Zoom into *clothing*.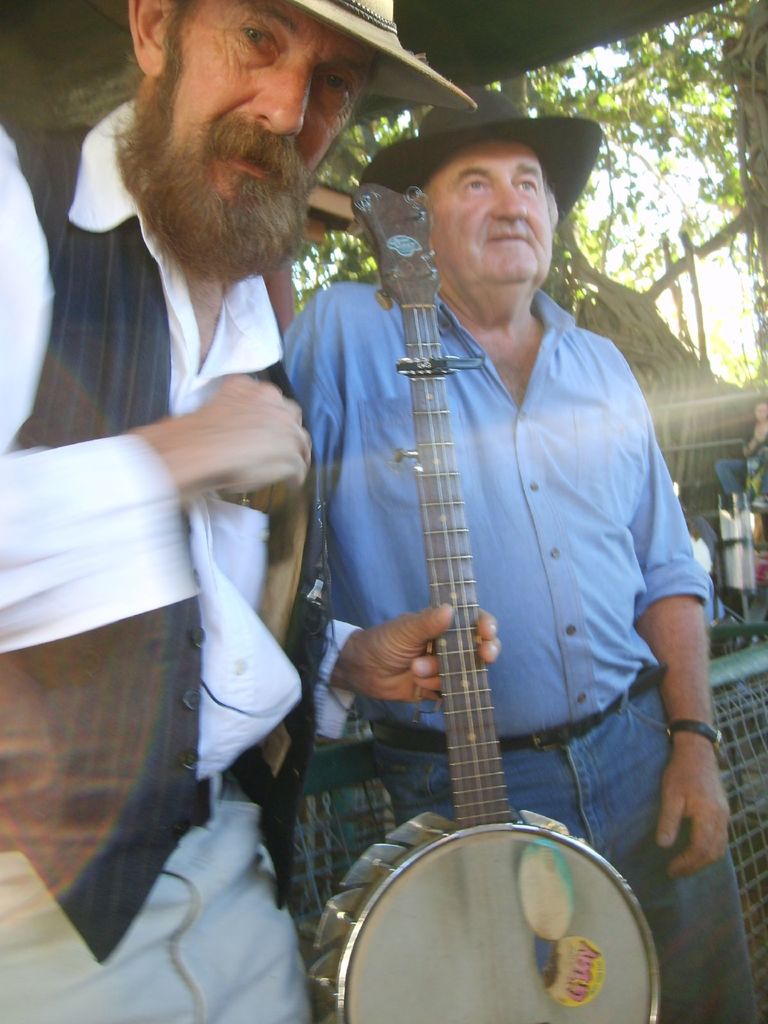
Zoom target: bbox(302, 189, 671, 1003).
